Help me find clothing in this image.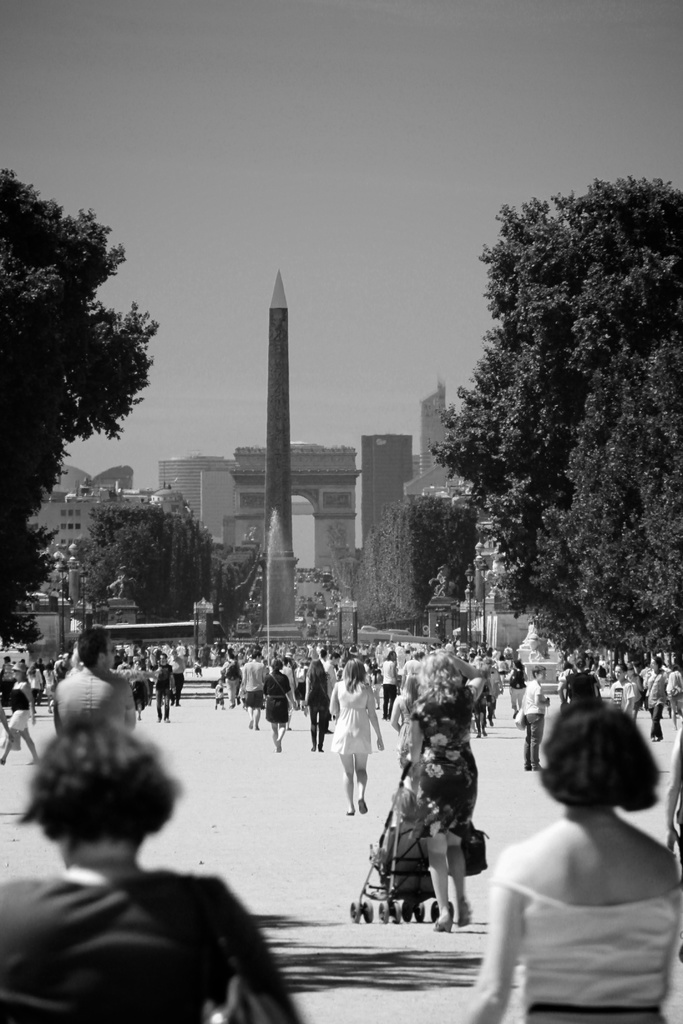
Found it: (13, 819, 283, 1023).
